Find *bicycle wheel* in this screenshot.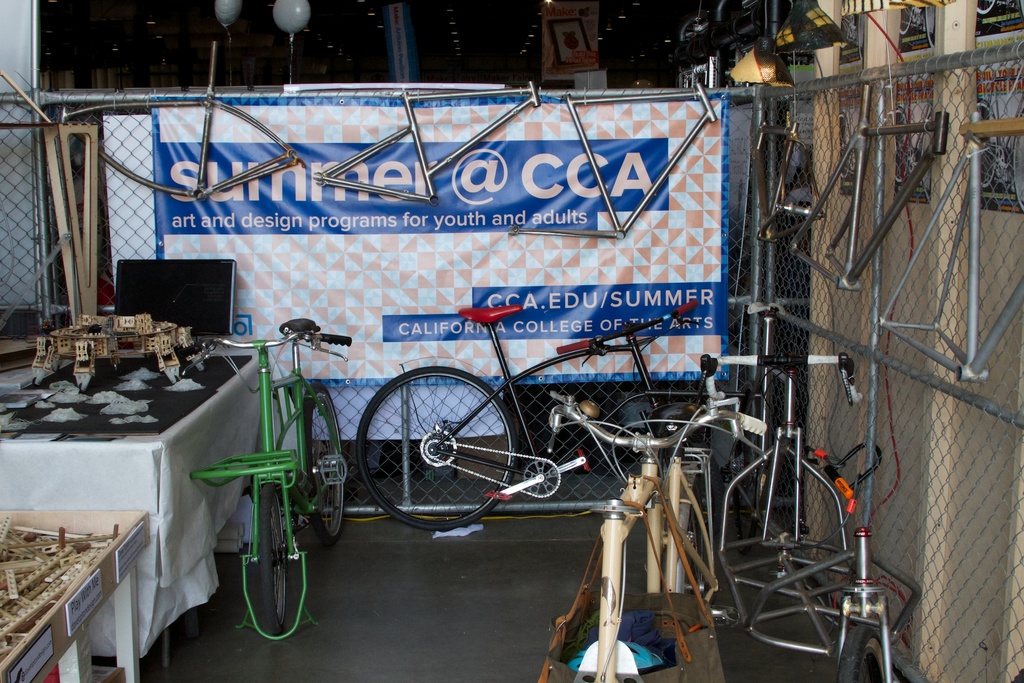
The bounding box for *bicycle wheel* is bbox(245, 482, 295, 633).
